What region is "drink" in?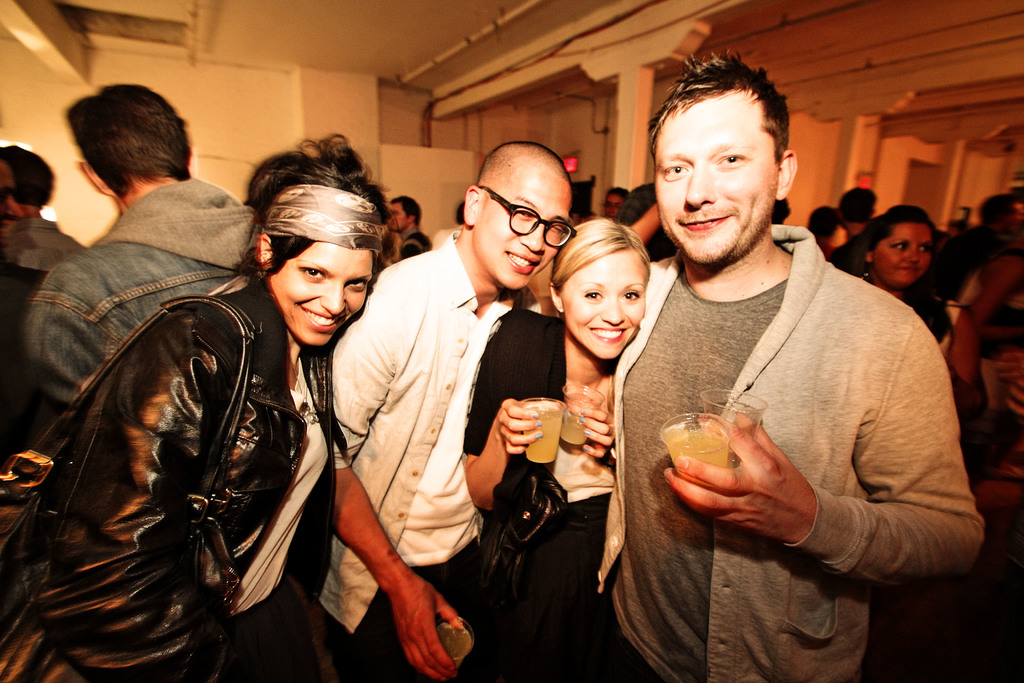
662/427/770/499.
